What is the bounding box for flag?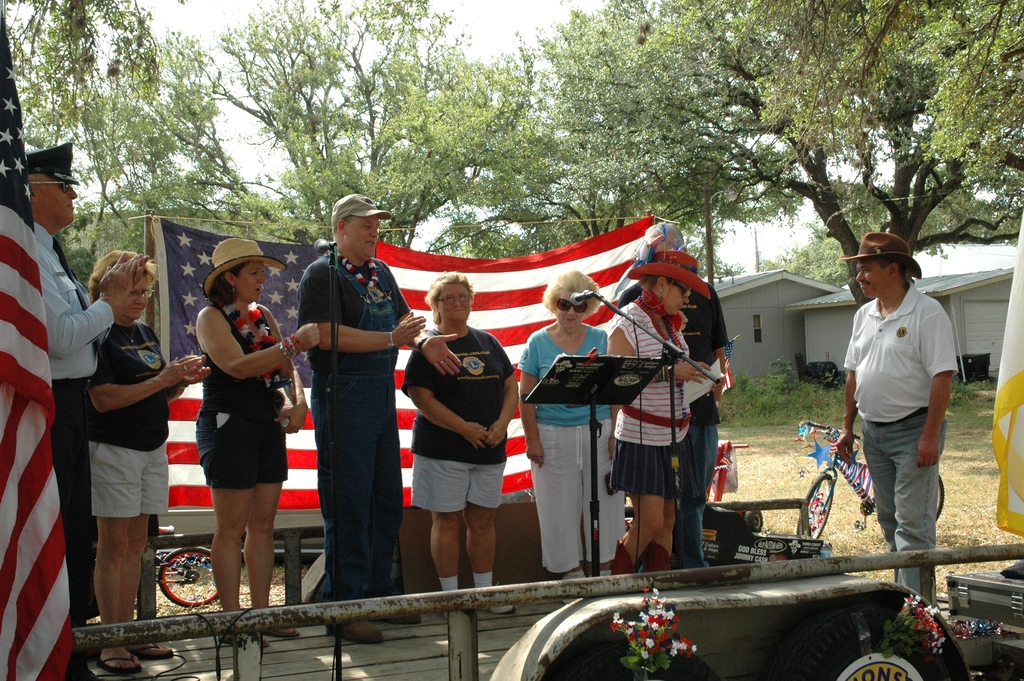
crop(0, 0, 77, 680).
